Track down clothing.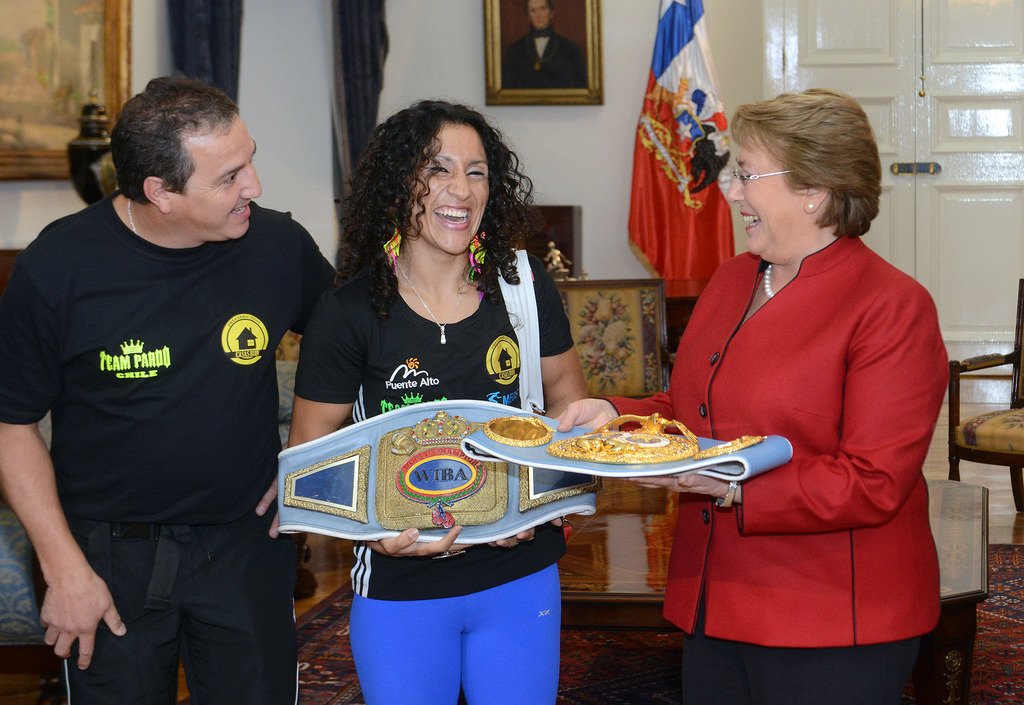
Tracked to [300,233,578,704].
